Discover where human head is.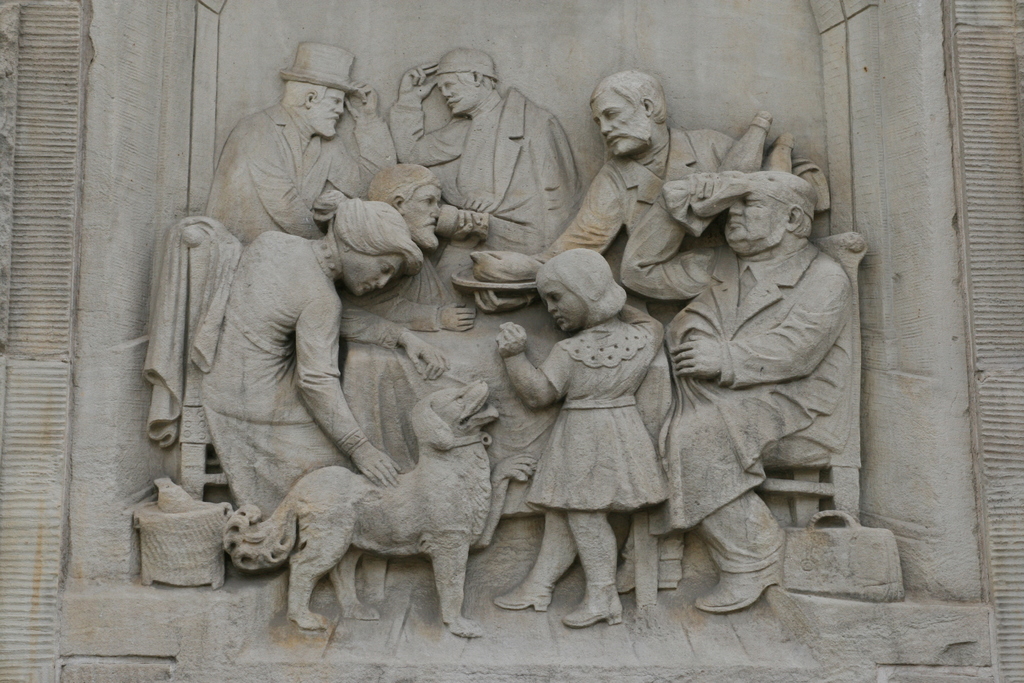
Discovered at {"x1": 531, "y1": 247, "x2": 620, "y2": 331}.
